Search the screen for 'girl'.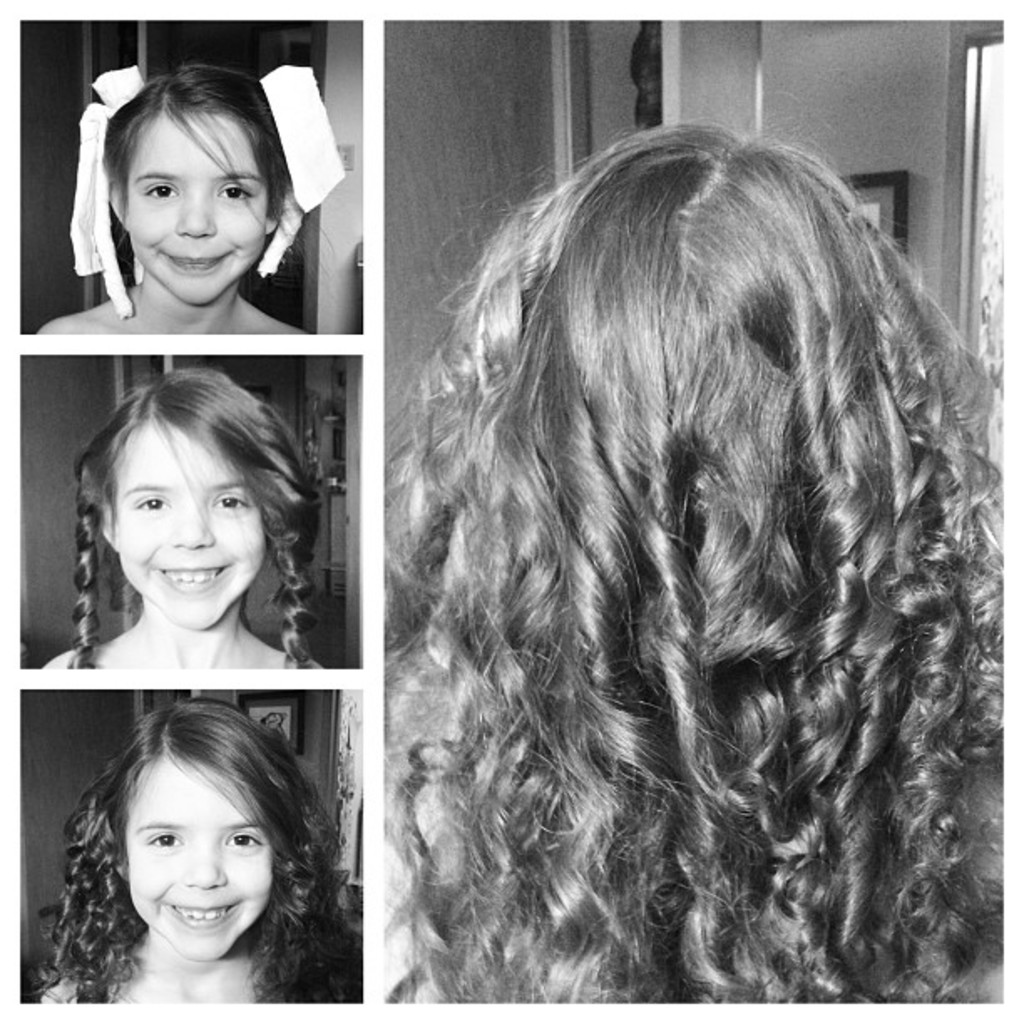
Found at [383, 109, 1017, 1009].
